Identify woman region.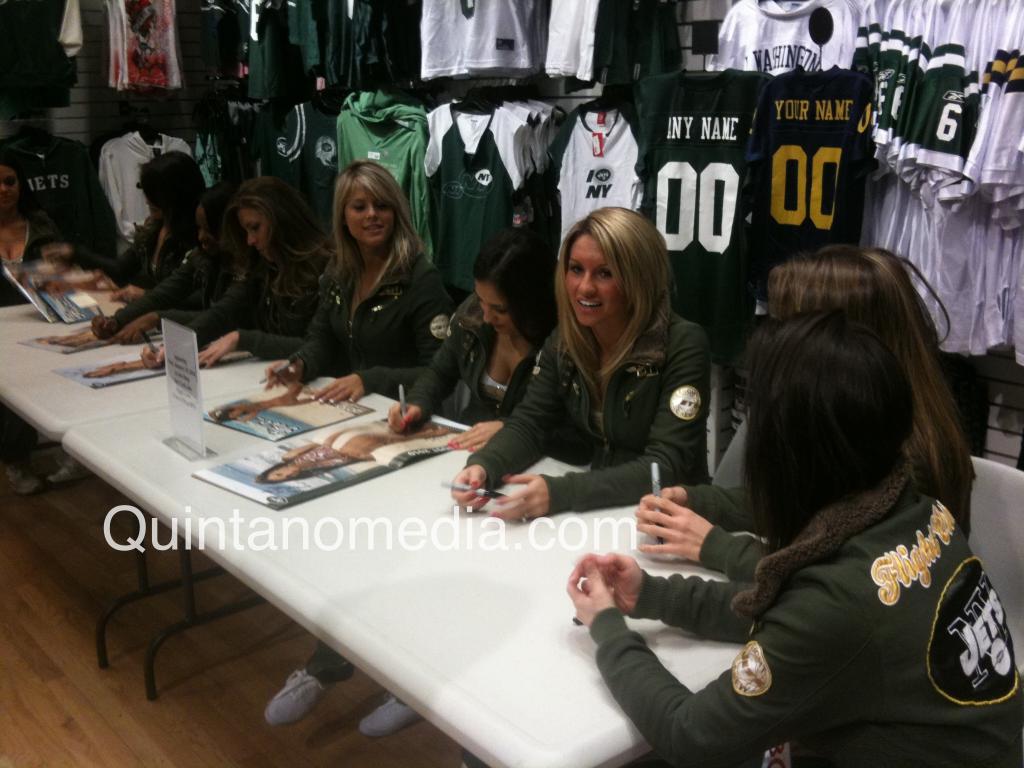
Region: region(449, 199, 732, 527).
